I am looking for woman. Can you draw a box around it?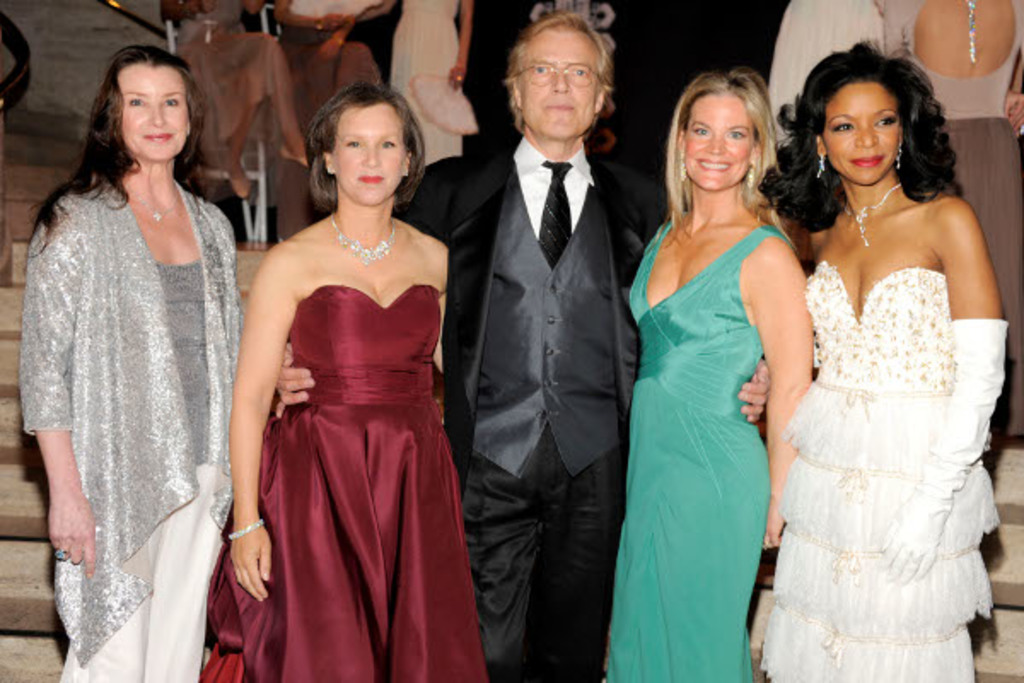
Sure, the bounding box is 879/0/1022/444.
